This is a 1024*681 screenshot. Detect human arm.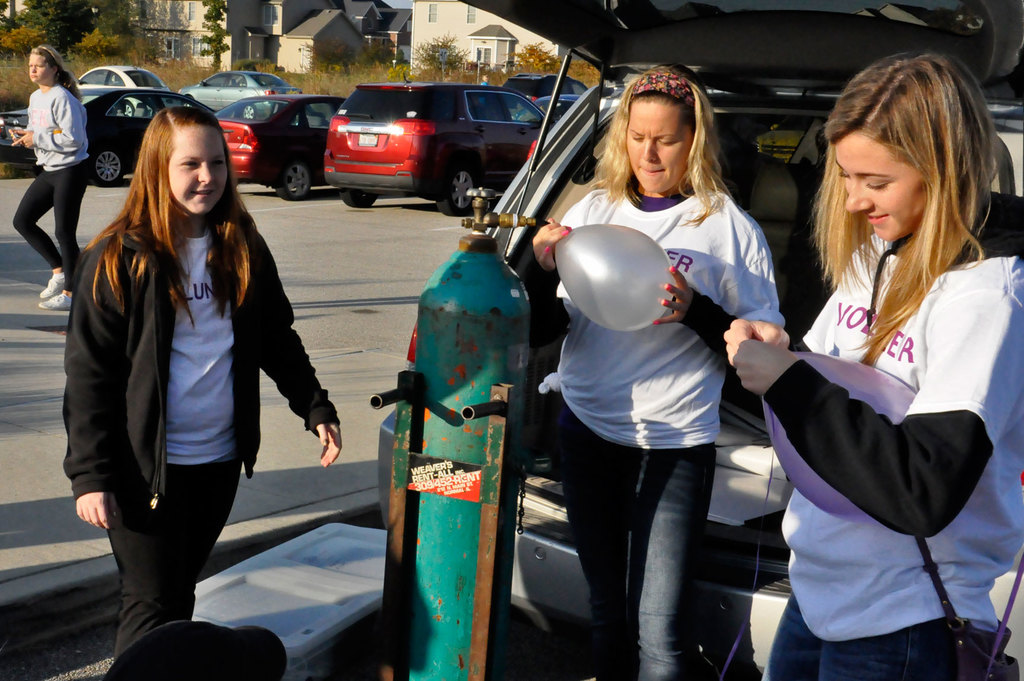
Rect(722, 293, 831, 367).
